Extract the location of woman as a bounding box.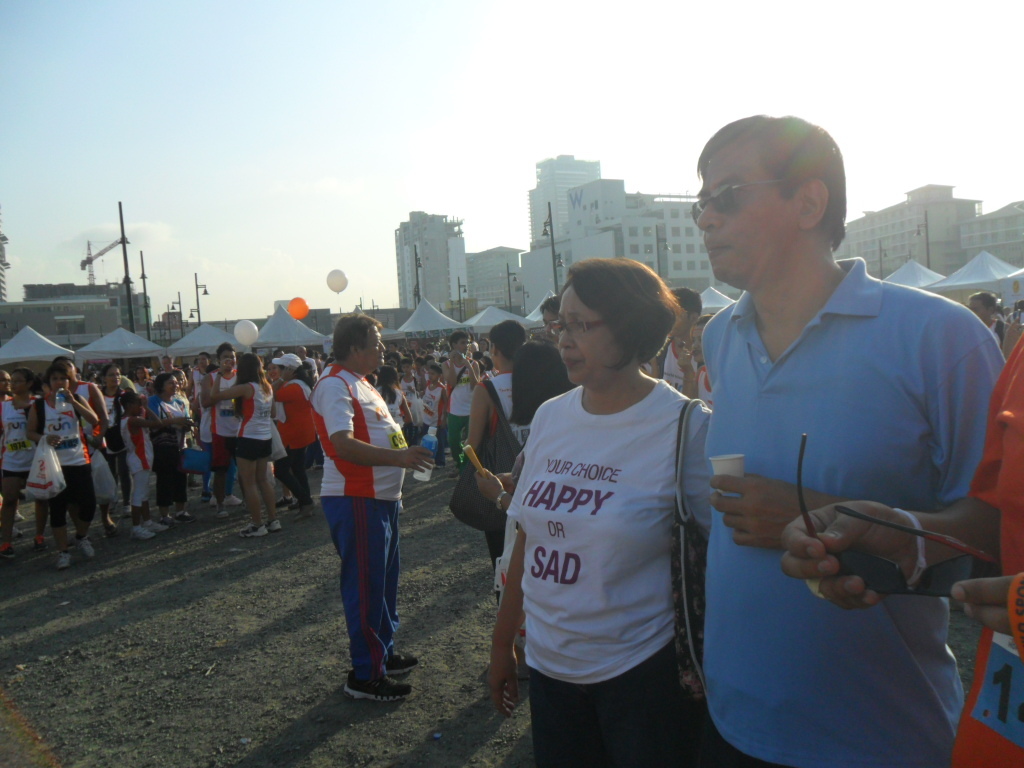
(x1=29, y1=366, x2=101, y2=575).
